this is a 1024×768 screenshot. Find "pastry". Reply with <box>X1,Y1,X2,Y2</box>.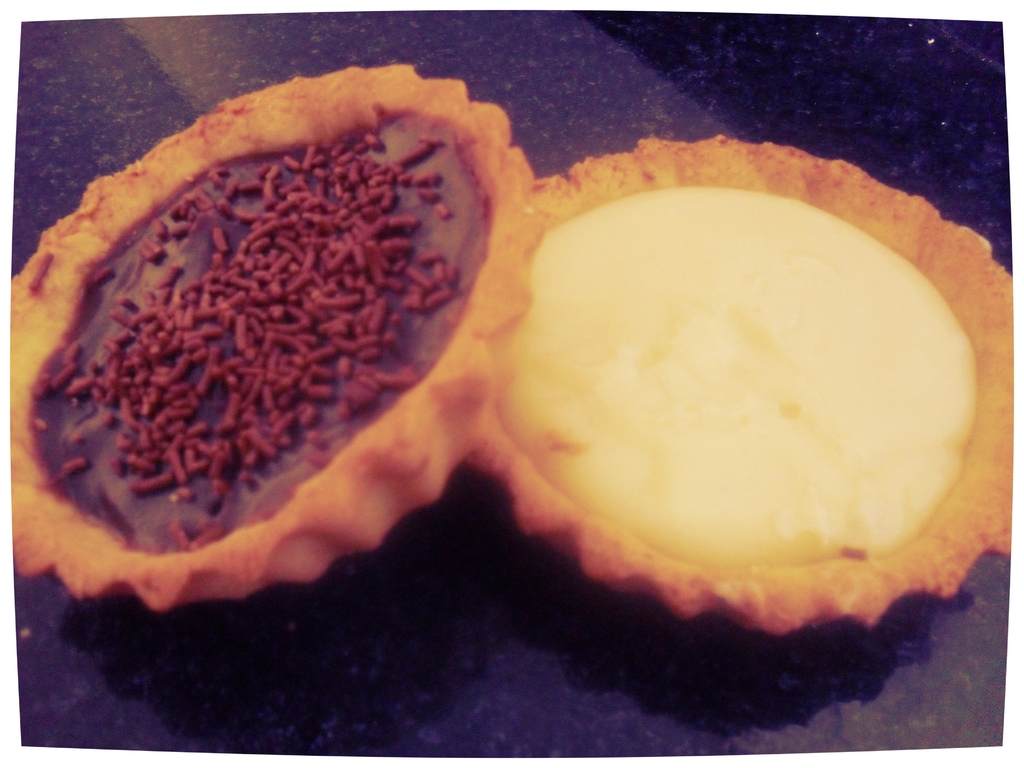
<box>0,52,543,622</box>.
